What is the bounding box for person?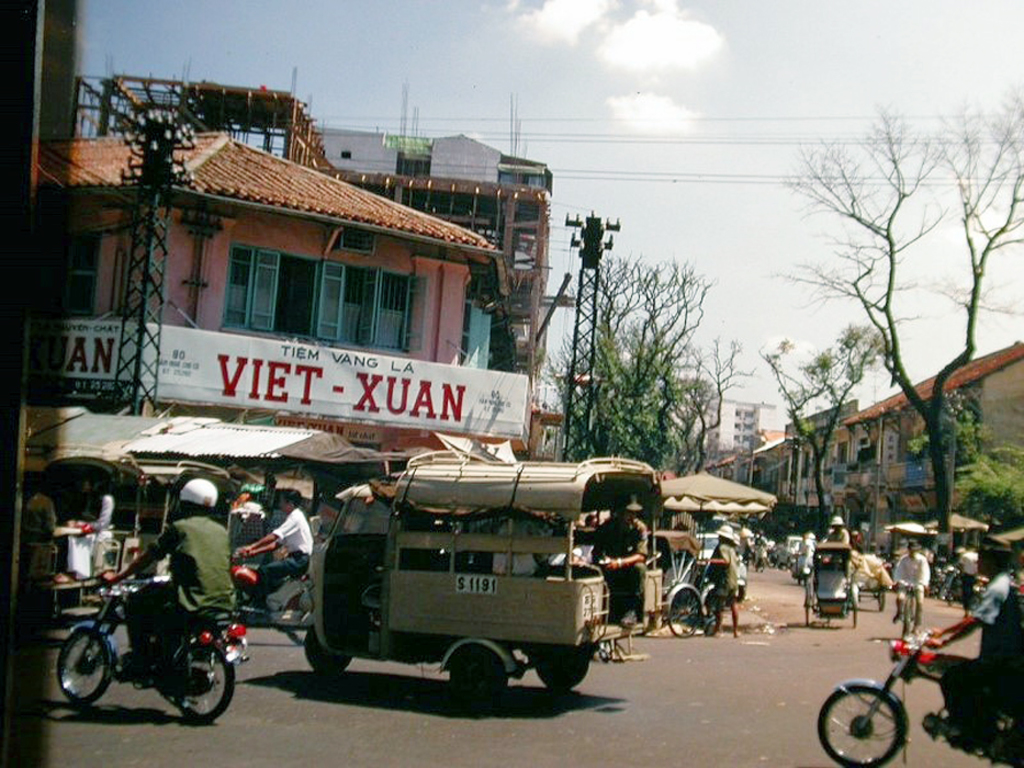
region(892, 544, 934, 635).
